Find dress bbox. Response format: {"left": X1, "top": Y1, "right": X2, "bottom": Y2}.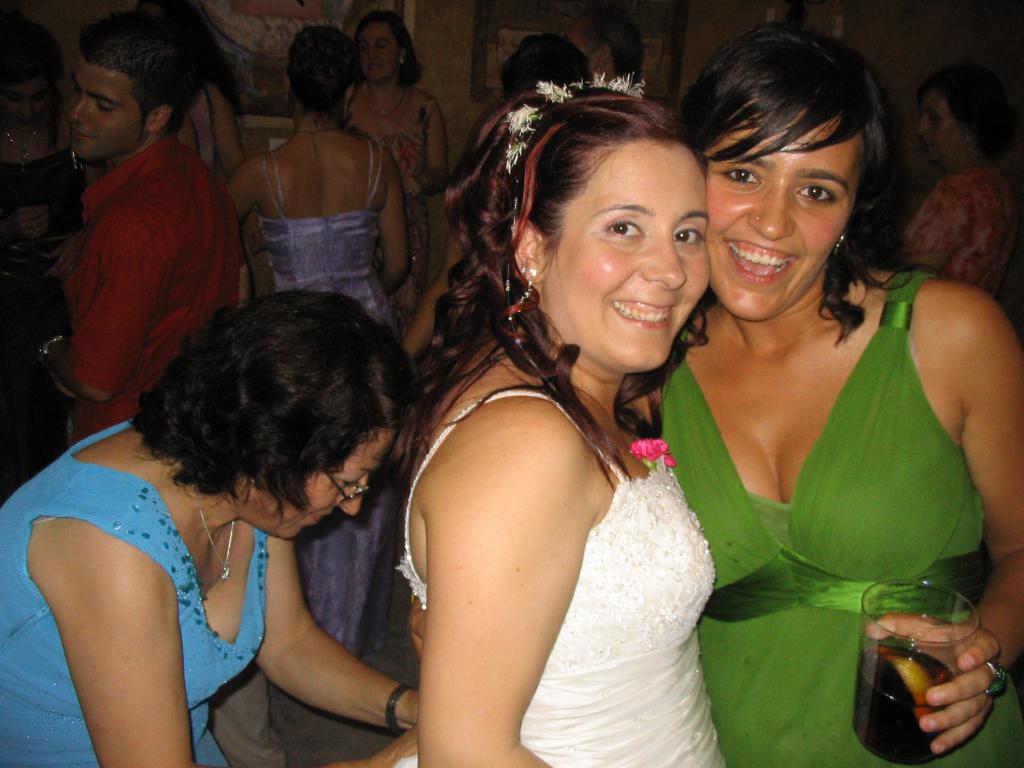
{"left": 350, "top": 83, "right": 440, "bottom": 314}.
